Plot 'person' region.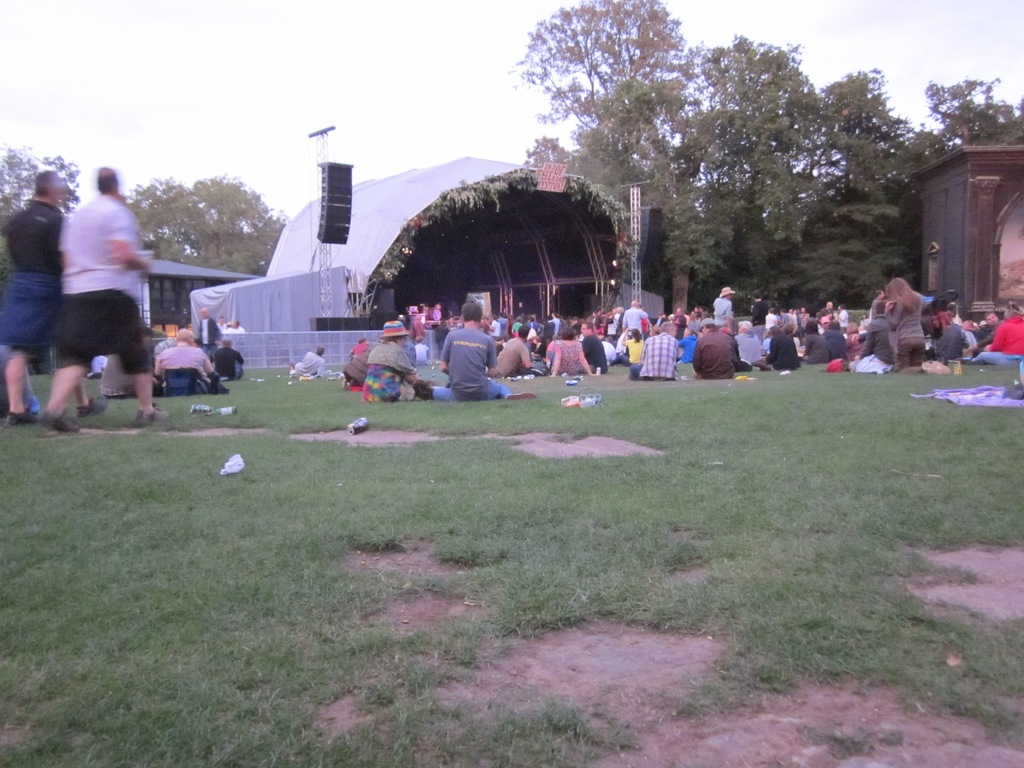
Plotted at rect(657, 310, 694, 328).
